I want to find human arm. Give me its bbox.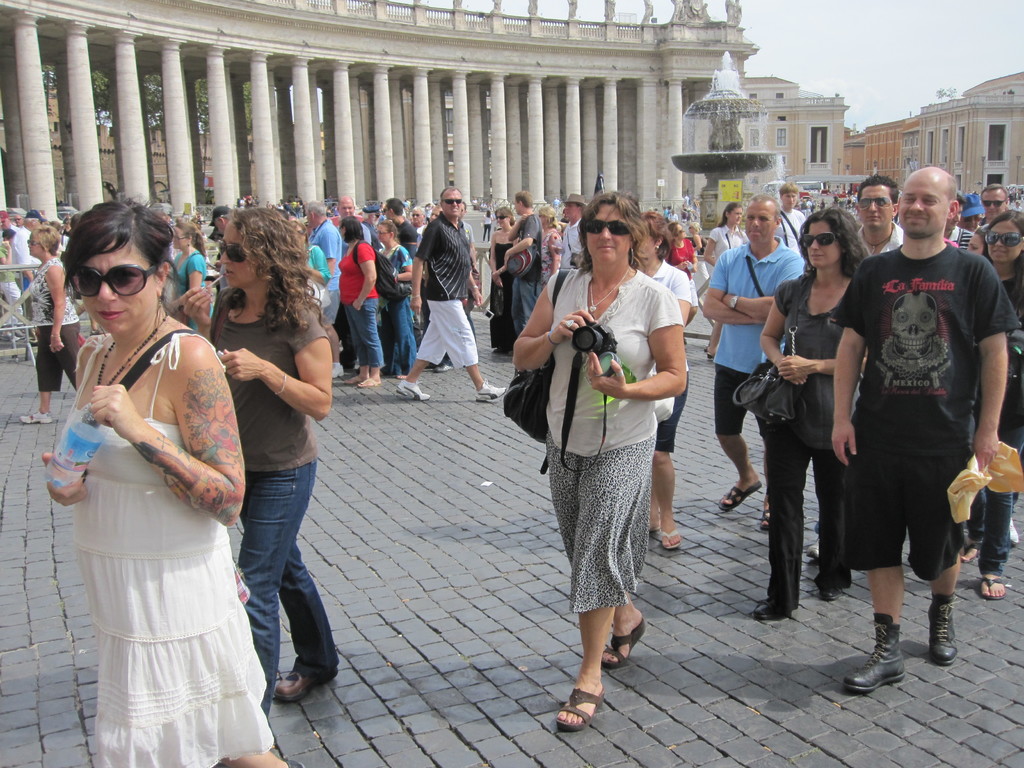
box(49, 266, 68, 356).
